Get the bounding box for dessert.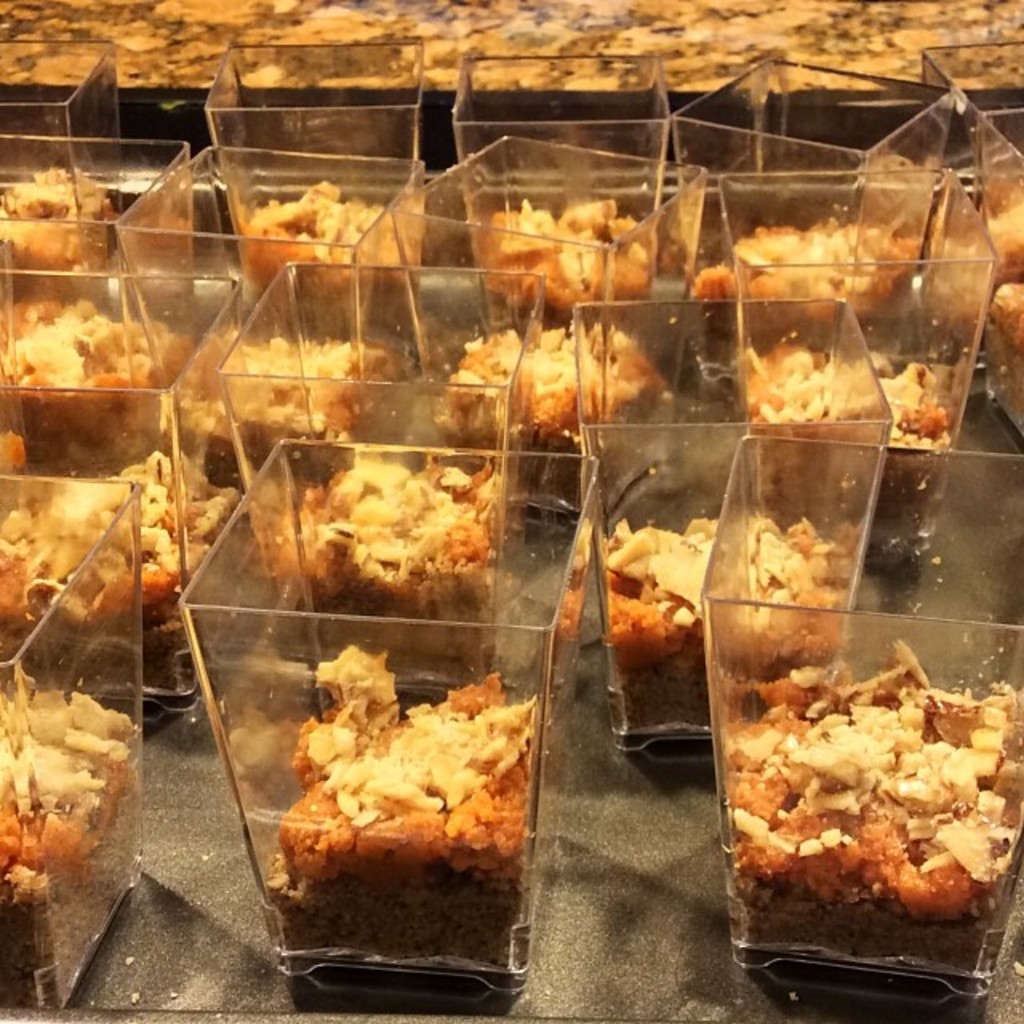
select_region(861, 366, 946, 451).
